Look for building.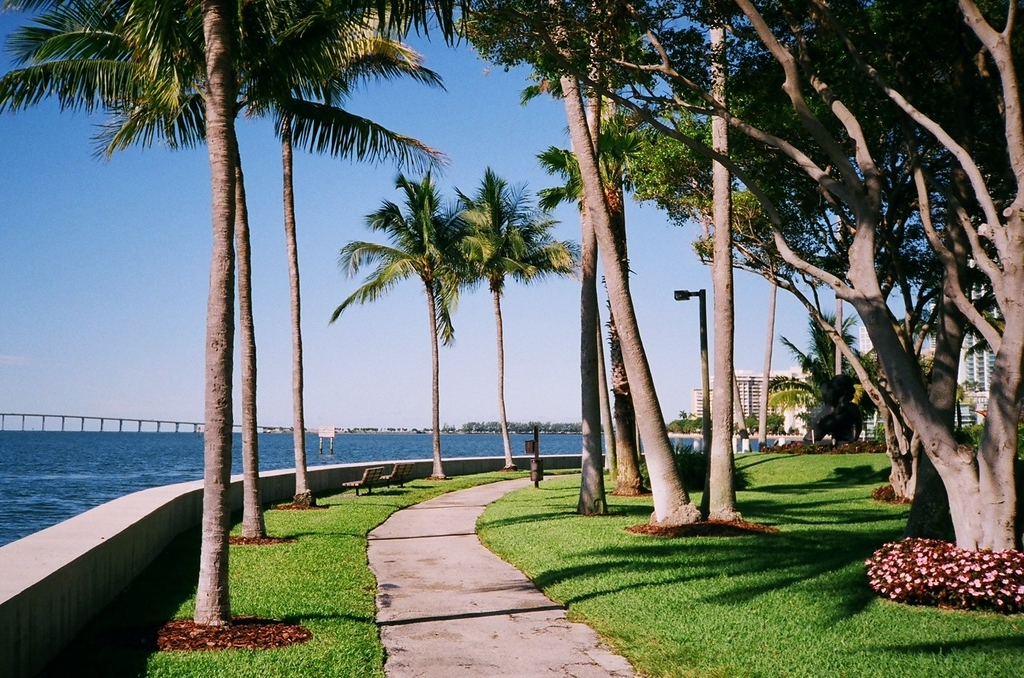
Found: <bbox>696, 369, 792, 432</bbox>.
